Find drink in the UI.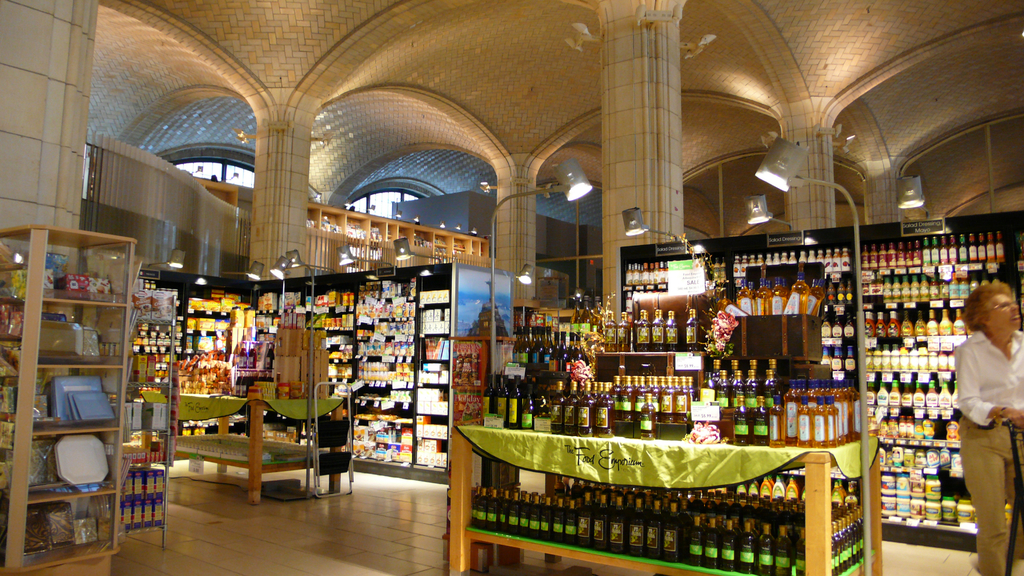
UI element at x1=766, y1=392, x2=785, y2=445.
